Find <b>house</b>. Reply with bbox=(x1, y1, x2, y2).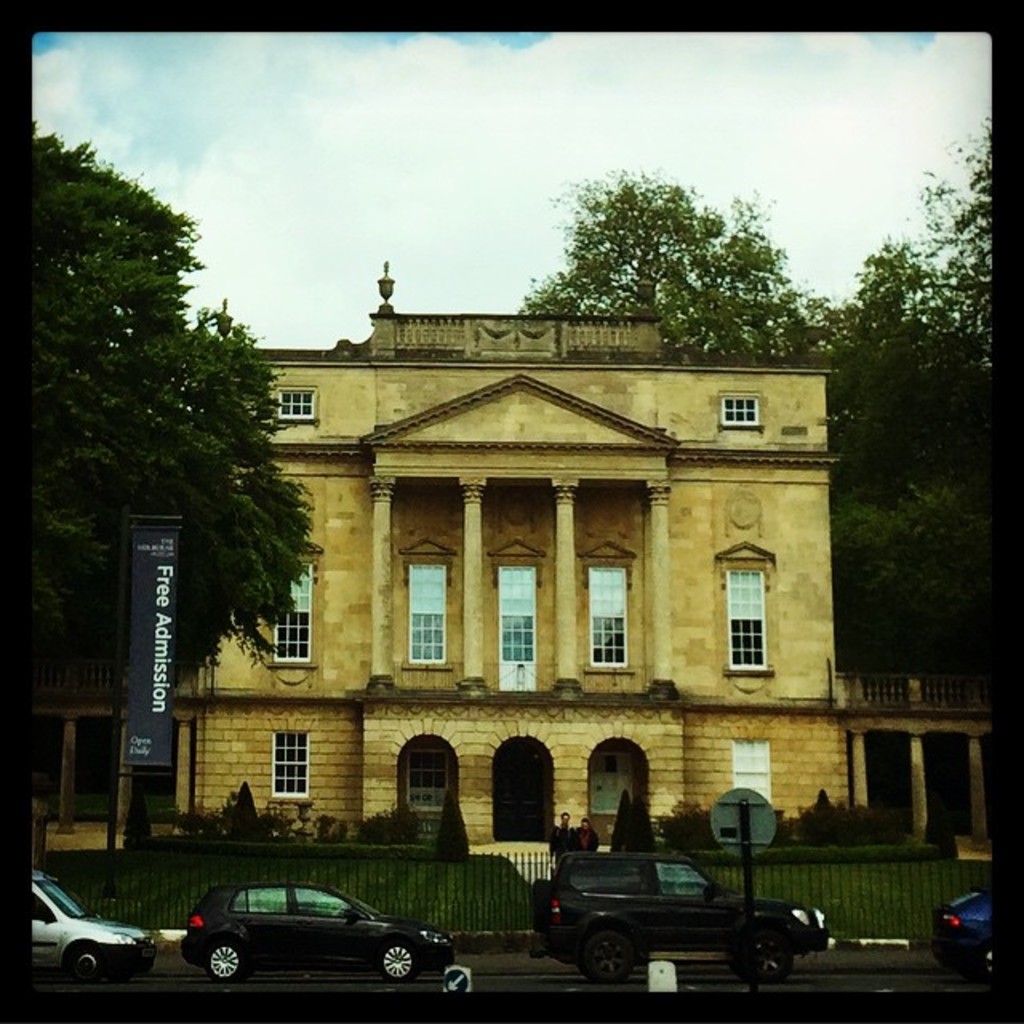
bbox=(174, 290, 843, 850).
